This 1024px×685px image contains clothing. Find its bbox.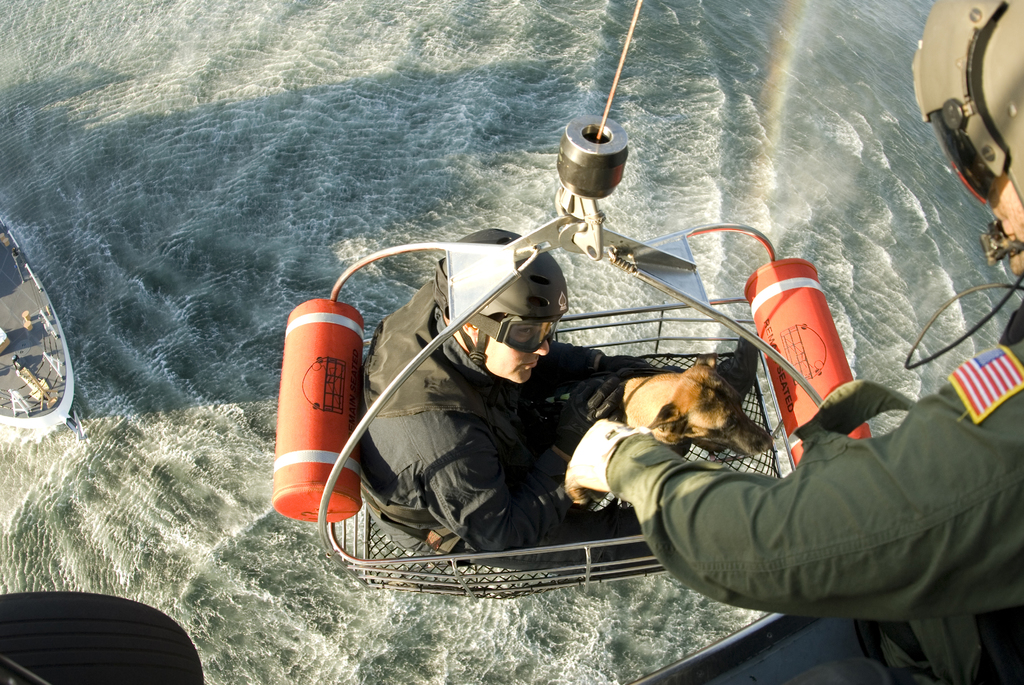
Rect(344, 262, 714, 571).
